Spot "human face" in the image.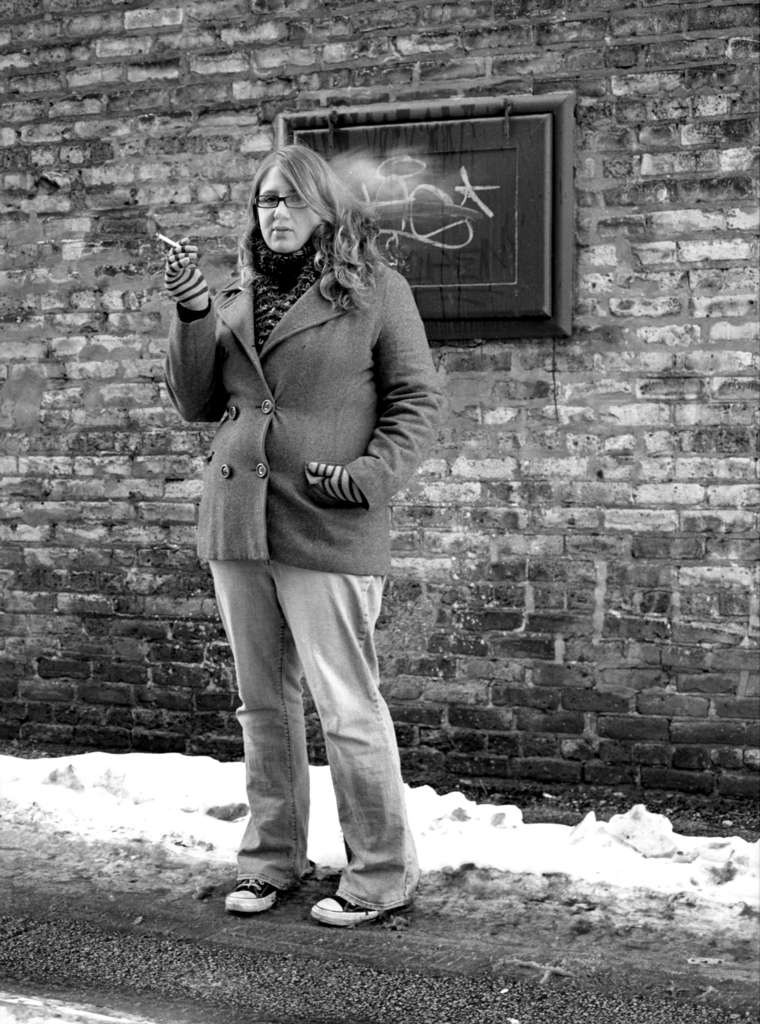
"human face" found at l=260, t=166, r=316, b=253.
